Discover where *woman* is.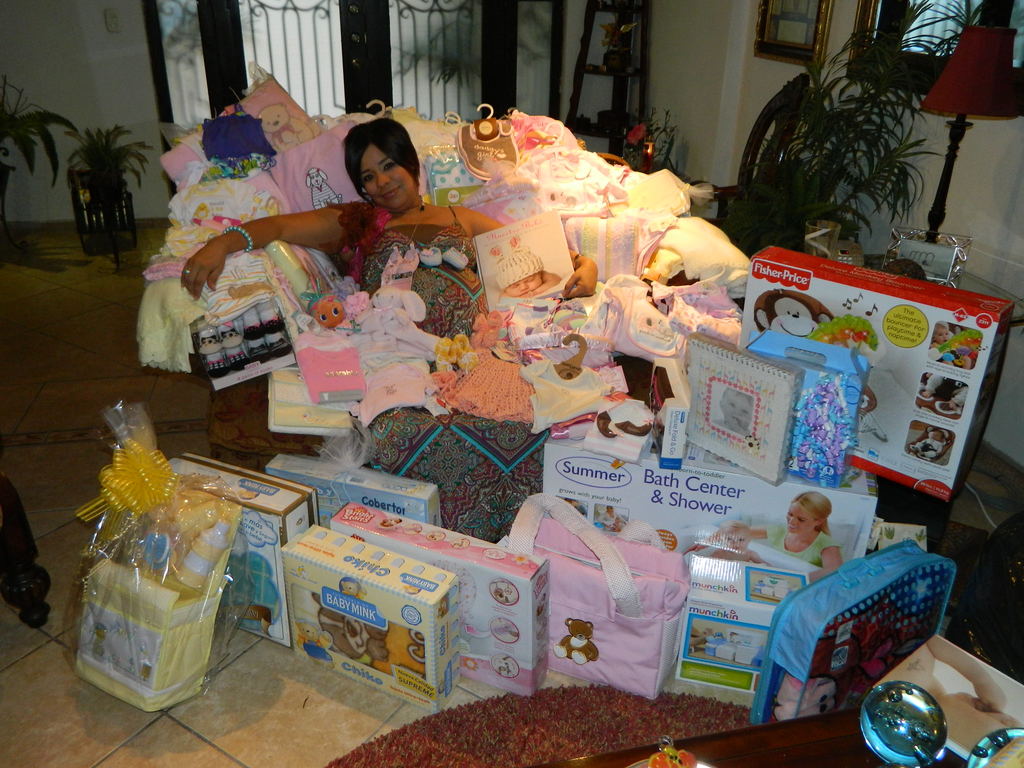
Discovered at box(694, 496, 845, 589).
